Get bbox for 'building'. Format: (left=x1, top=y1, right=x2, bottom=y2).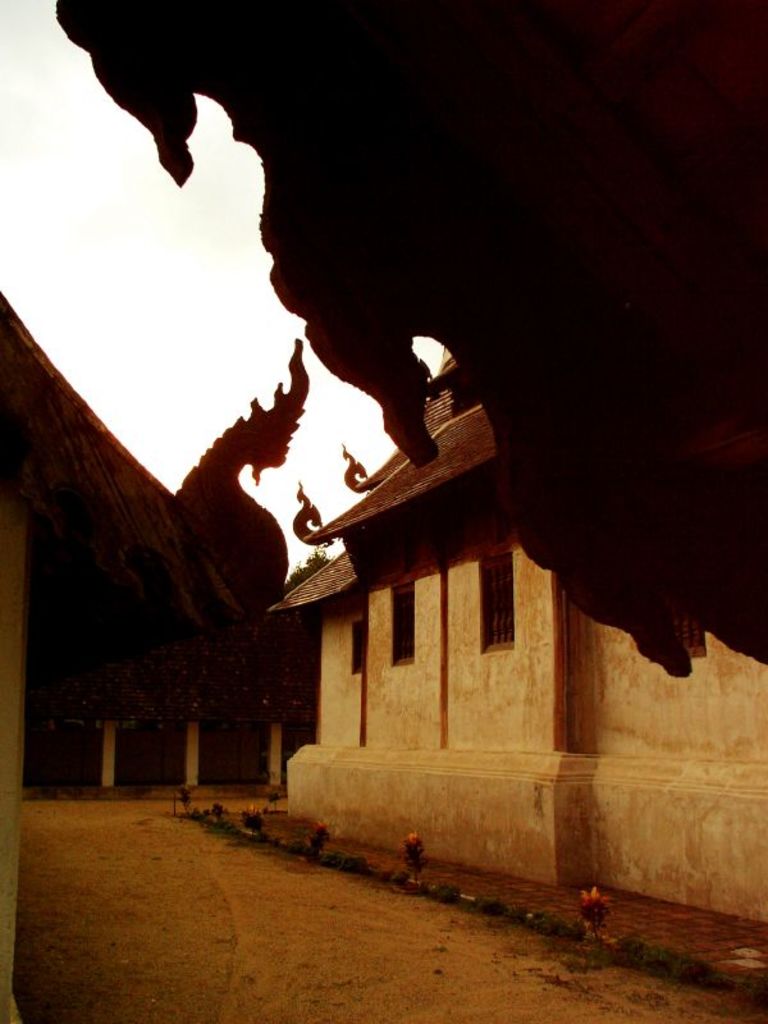
(left=257, top=343, right=767, bottom=938).
